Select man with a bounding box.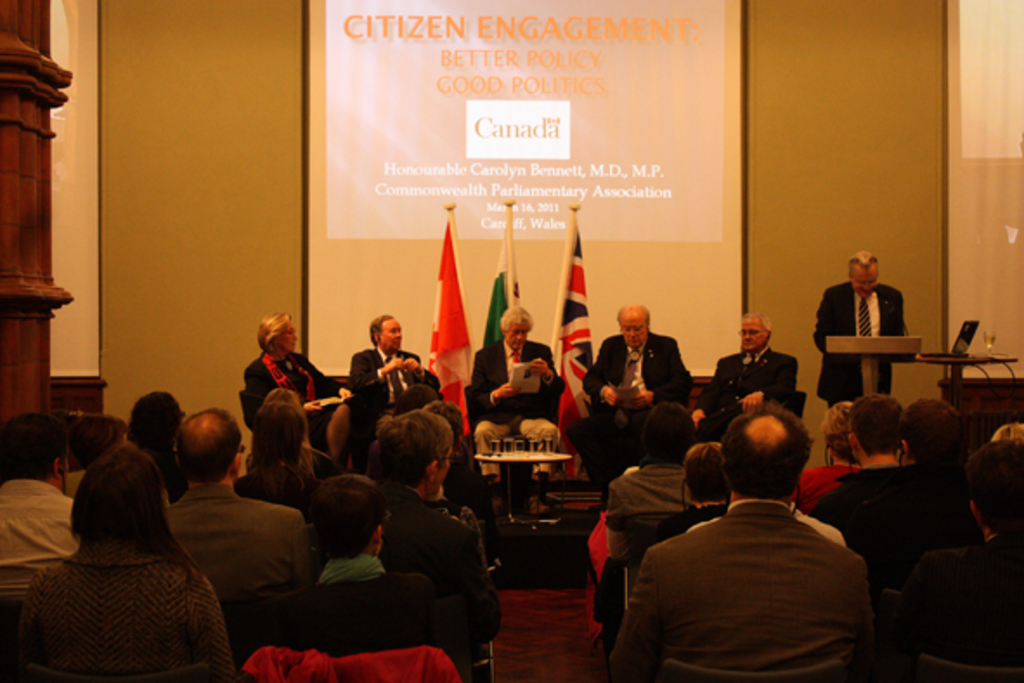
(left=369, top=407, right=492, bottom=643).
